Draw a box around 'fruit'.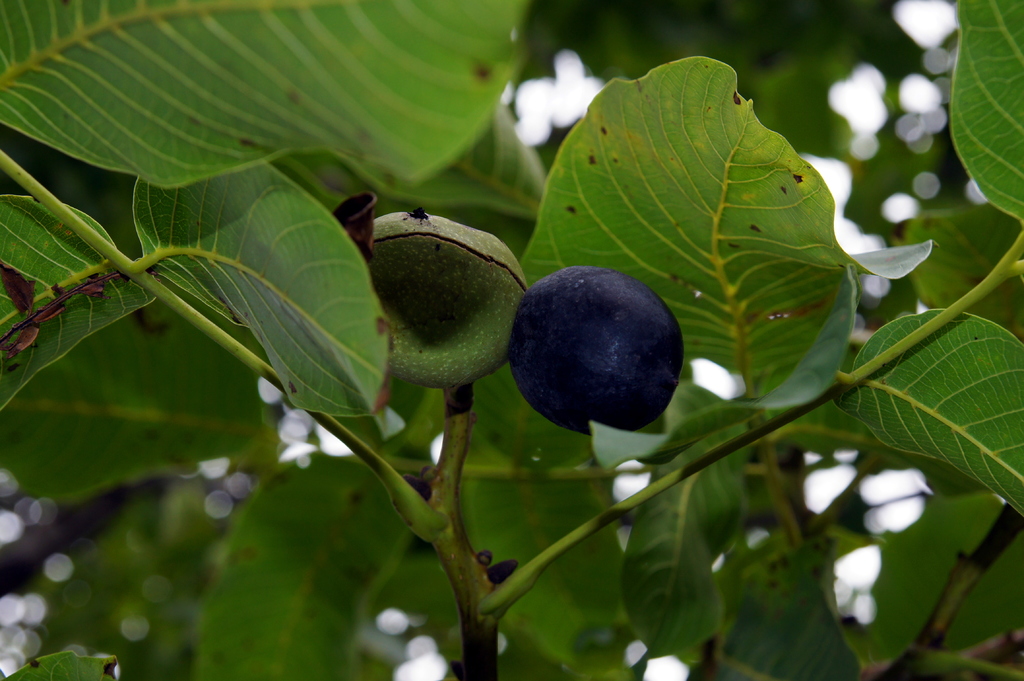
[511, 250, 692, 436].
